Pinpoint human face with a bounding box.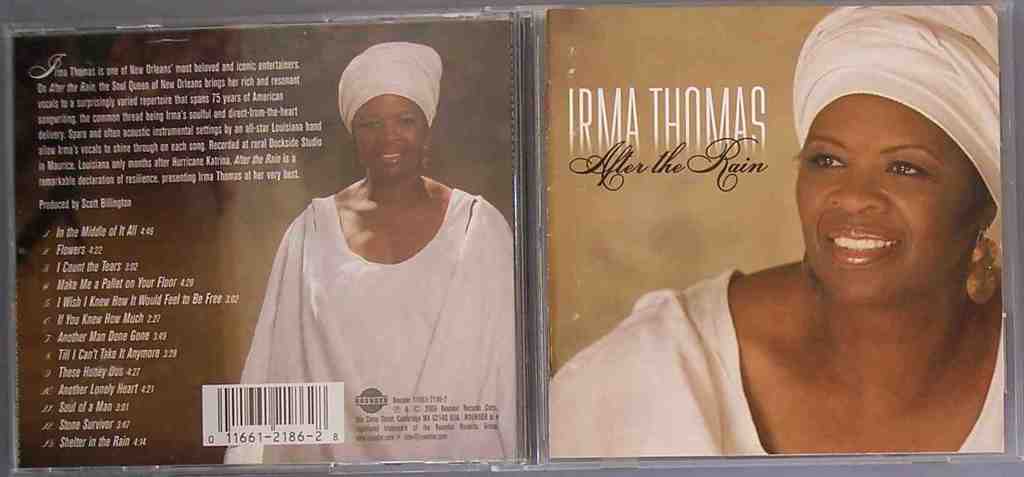
795, 89, 986, 308.
